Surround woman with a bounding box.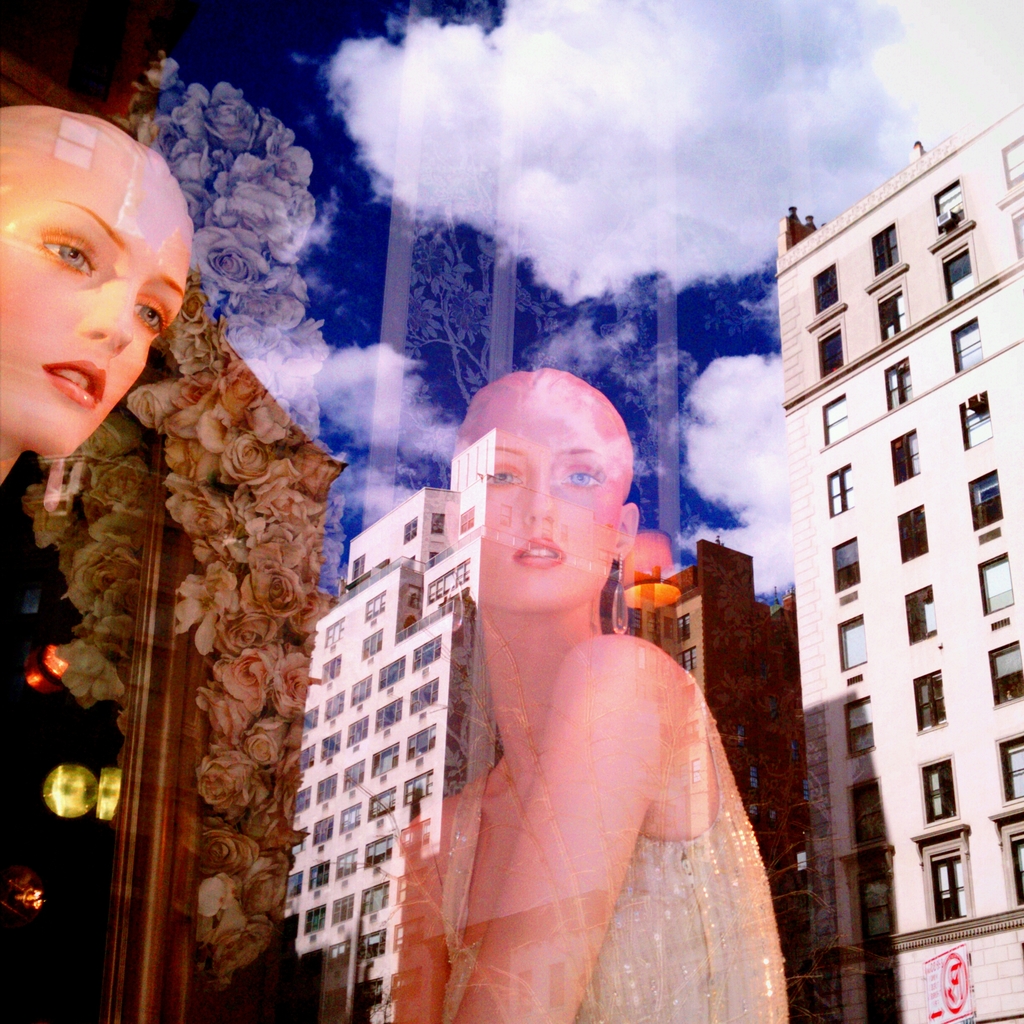
{"x1": 380, "y1": 341, "x2": 810, "y2": 1011}.
